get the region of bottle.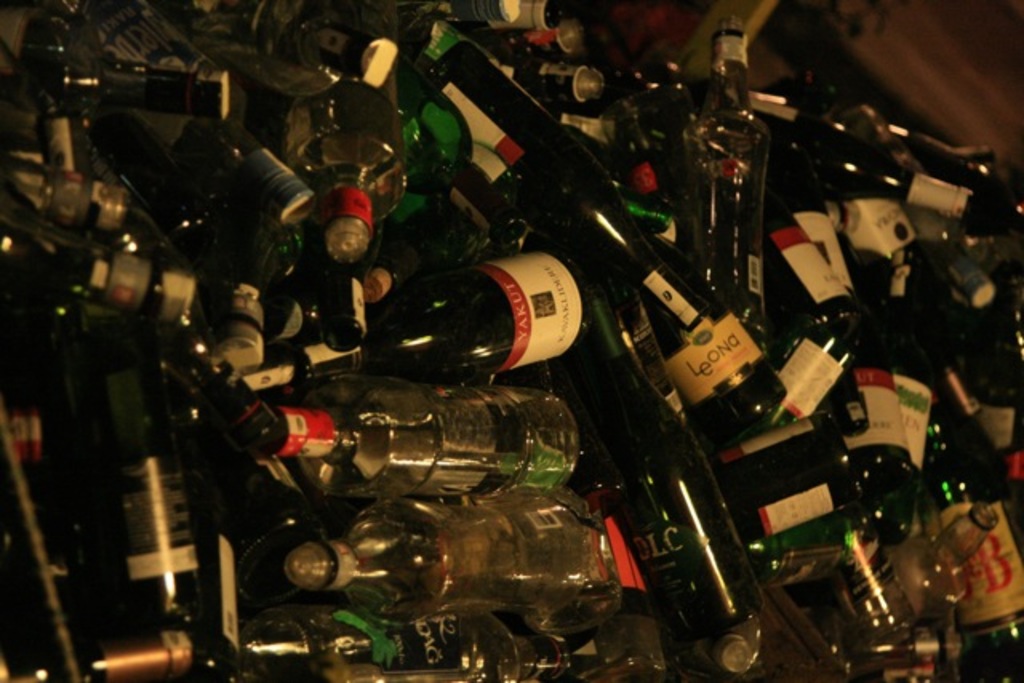
{"x1": 229, "y1": 118, "x2": 330, "y2": 237}.
